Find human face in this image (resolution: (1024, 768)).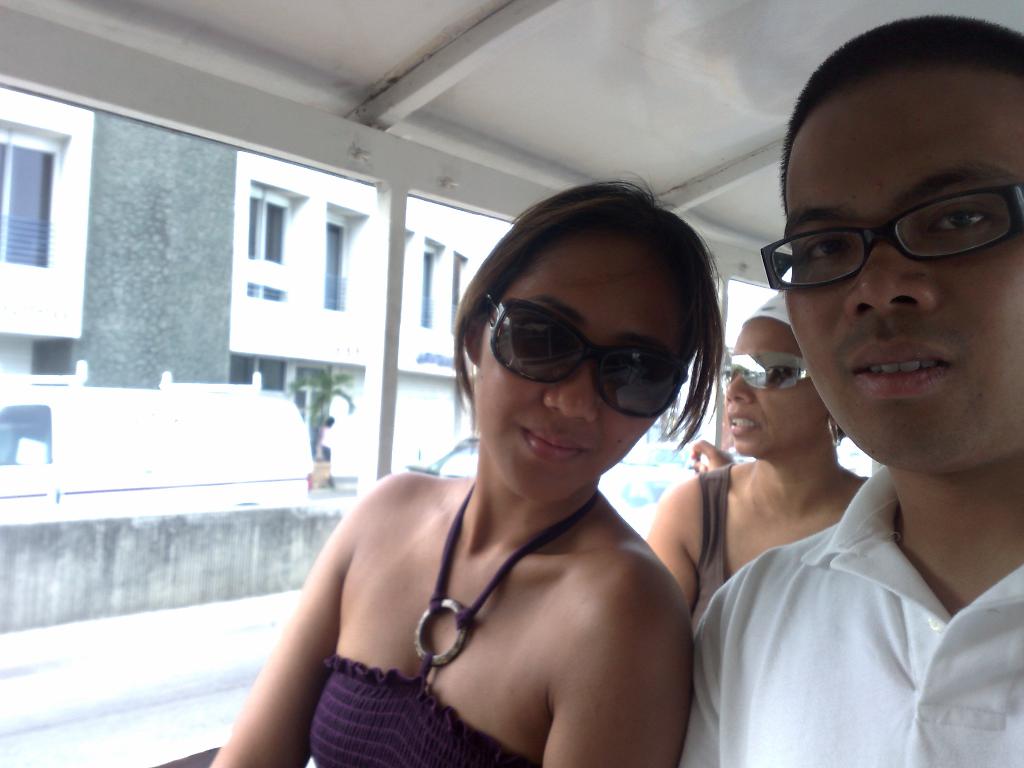
[left=724, top=319, right=822, bottom=450].
